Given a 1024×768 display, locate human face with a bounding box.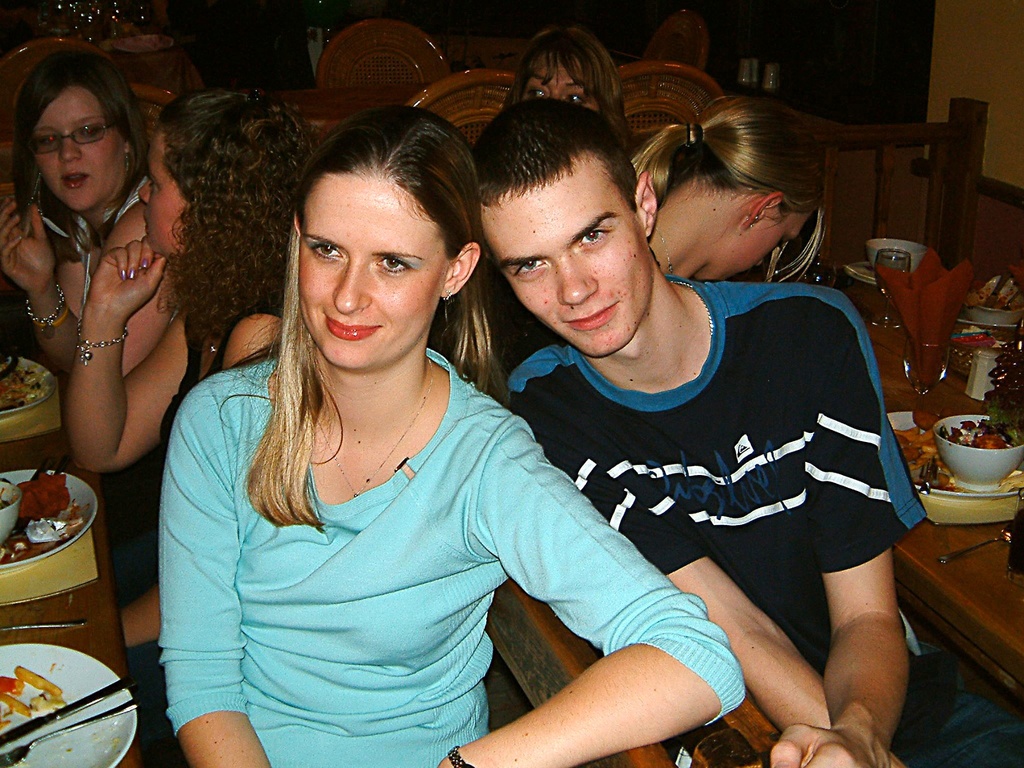
Located: 32/87/124/211.
